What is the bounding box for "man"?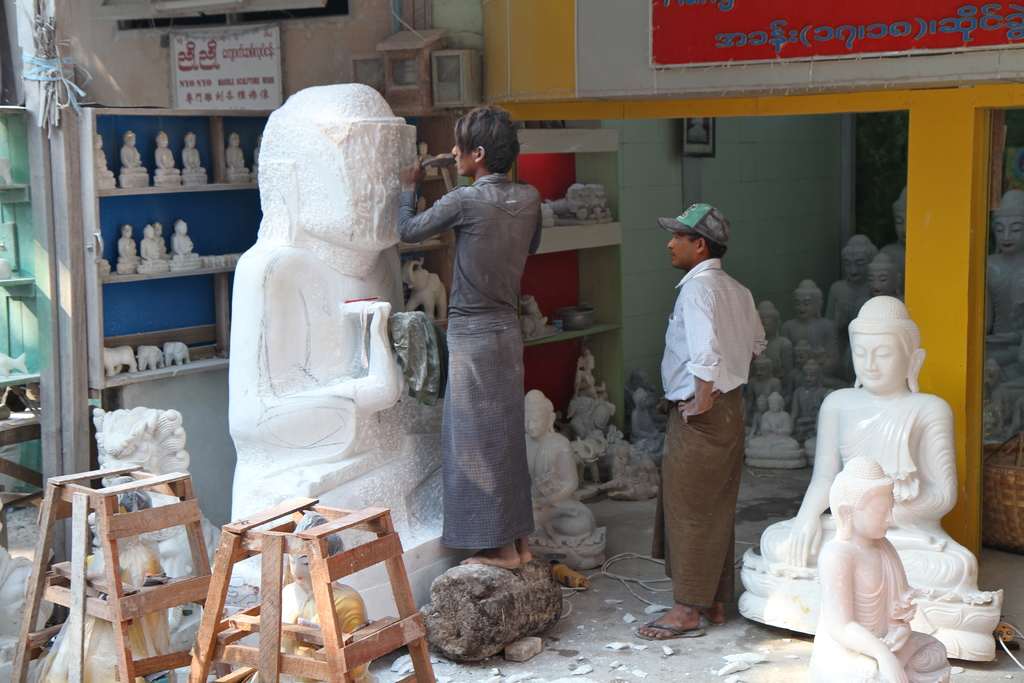
118/131/150/188.
